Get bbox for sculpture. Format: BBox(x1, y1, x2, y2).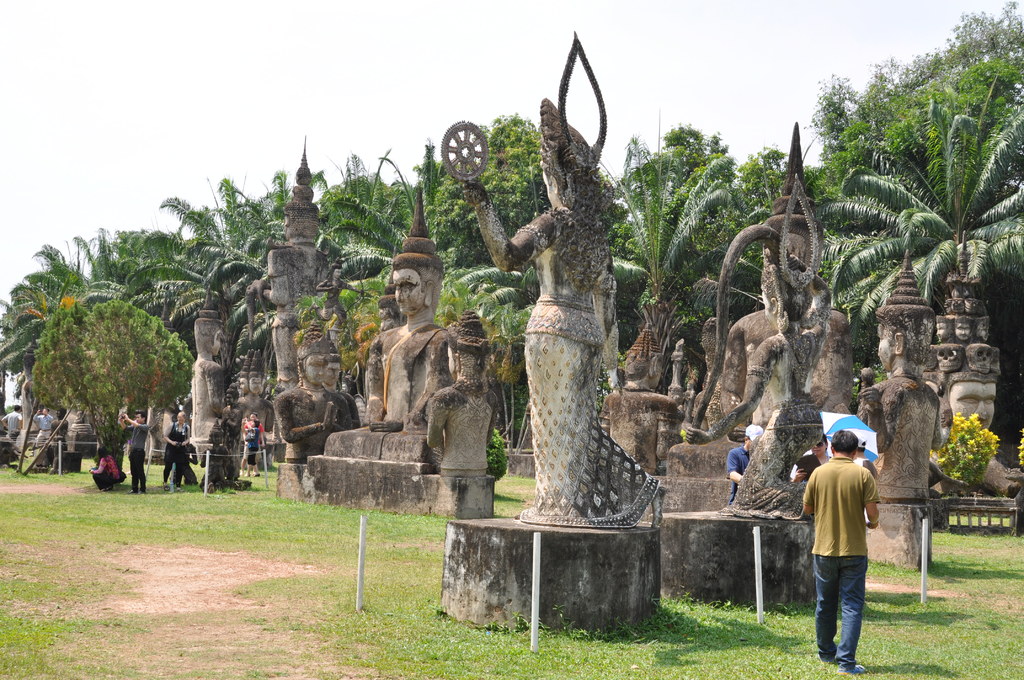
BBox(241, 145, 337, 403).
